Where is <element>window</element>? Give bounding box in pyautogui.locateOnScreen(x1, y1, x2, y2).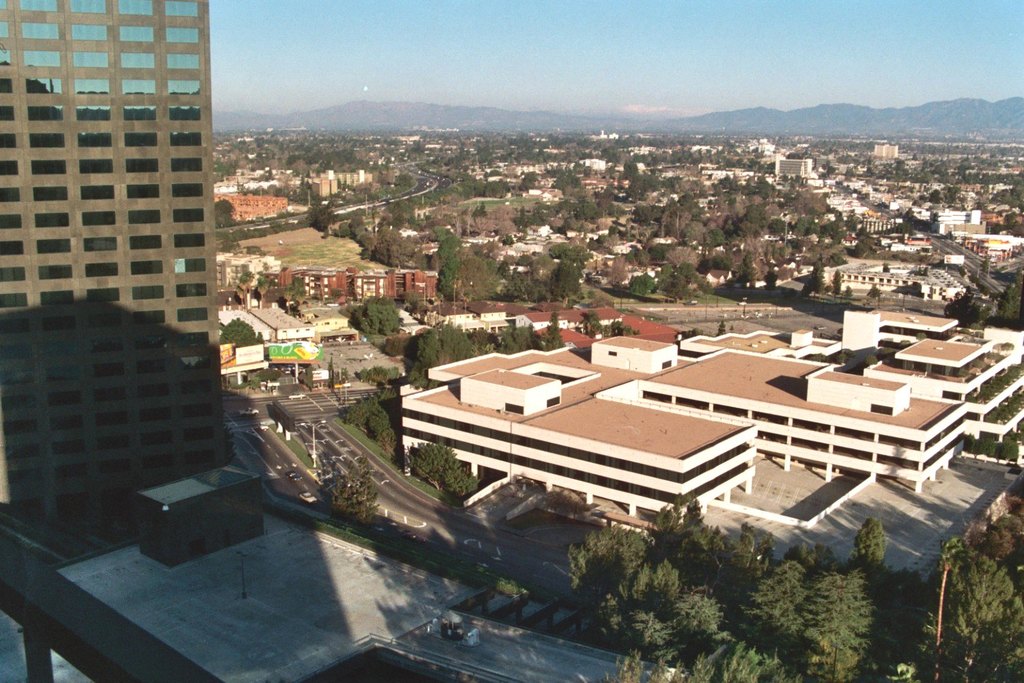
pyautogui.locateOnScreen(77, 158, 114, 175).
